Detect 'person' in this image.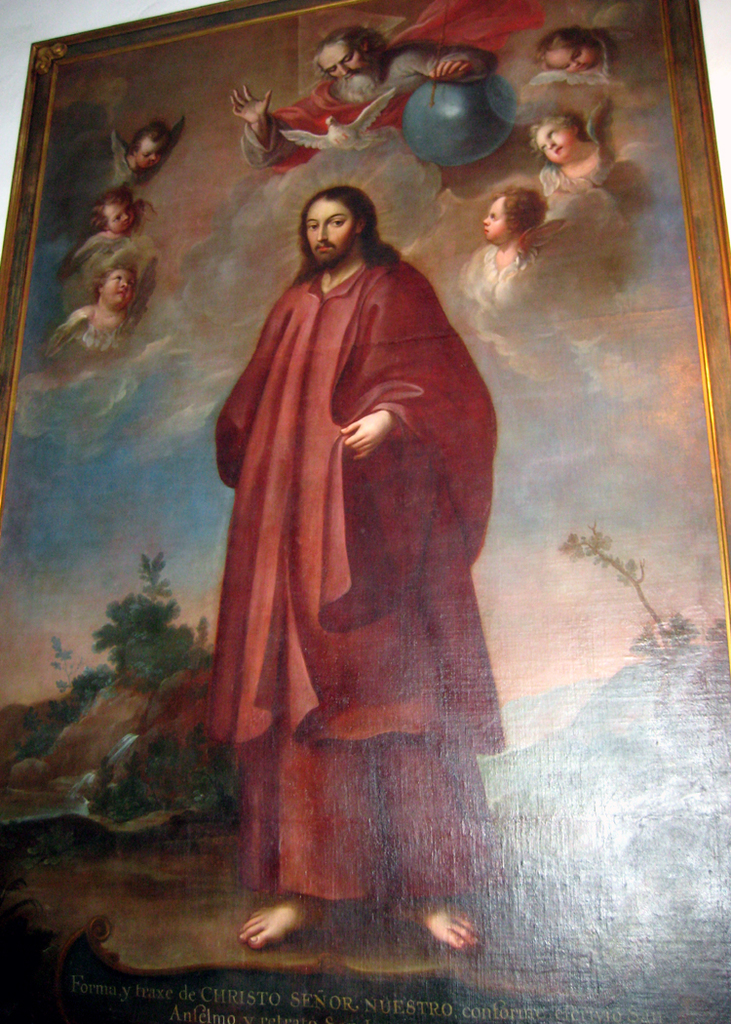
Detection: <box>48,256,154,359</box>.
